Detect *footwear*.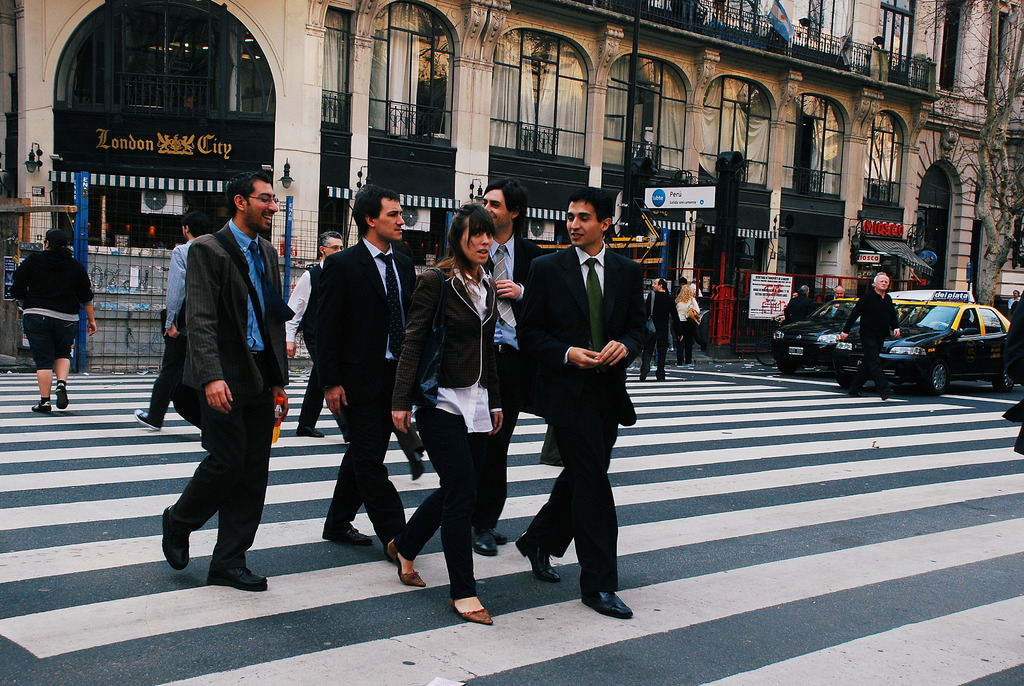
Detected at [left=471, top=529, right=496, bottom=560].
